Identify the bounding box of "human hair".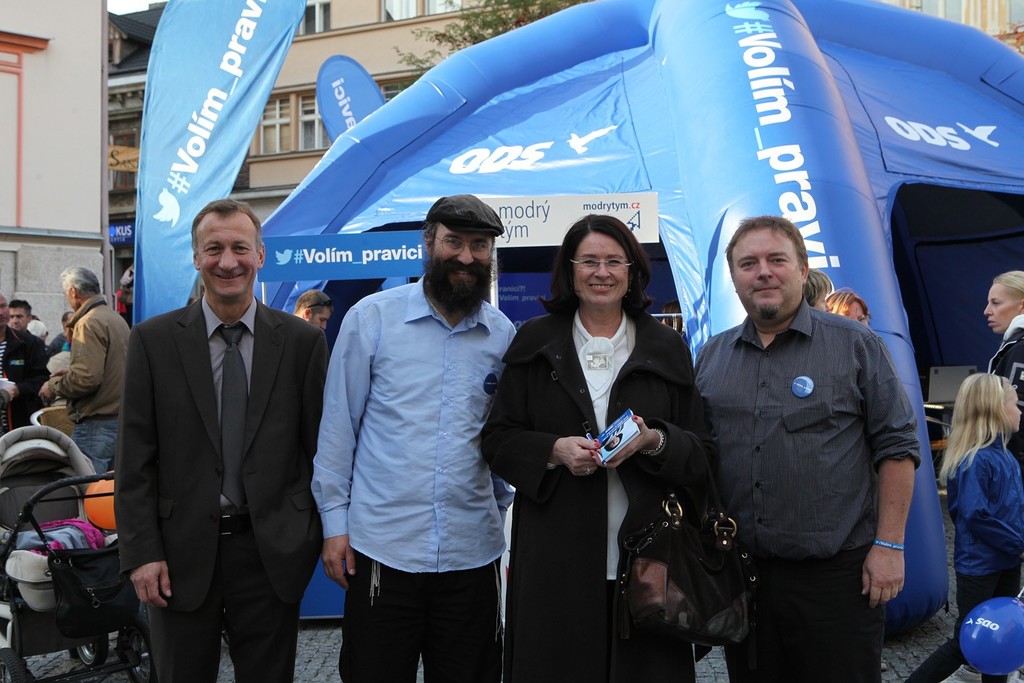
[552,214,658,338].
